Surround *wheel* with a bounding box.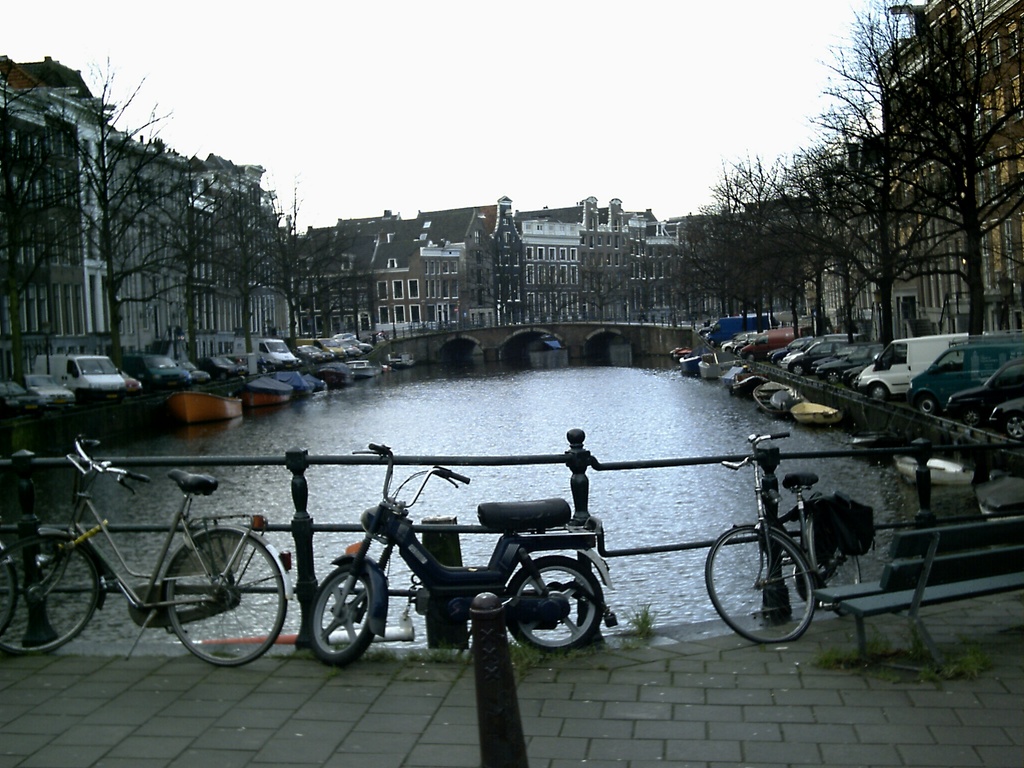
[left=161, top=532, right=288, bottom=664].
